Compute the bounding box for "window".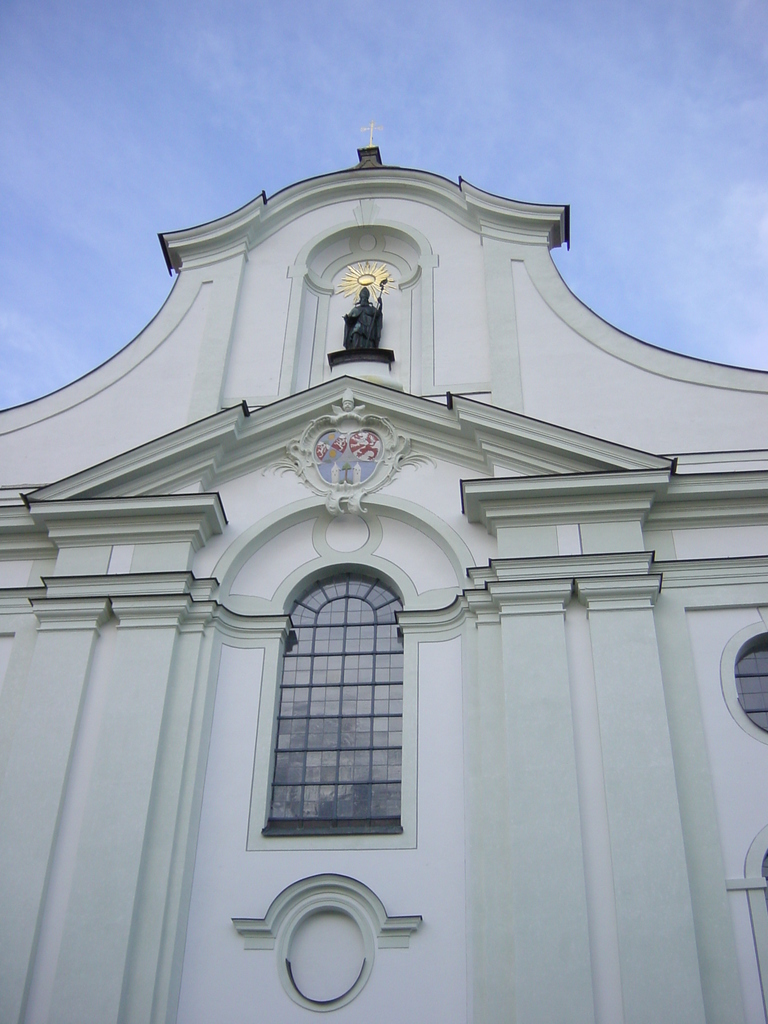
{"x1": 736, "y1": 646, "x2": 767, "y2": 725}.
